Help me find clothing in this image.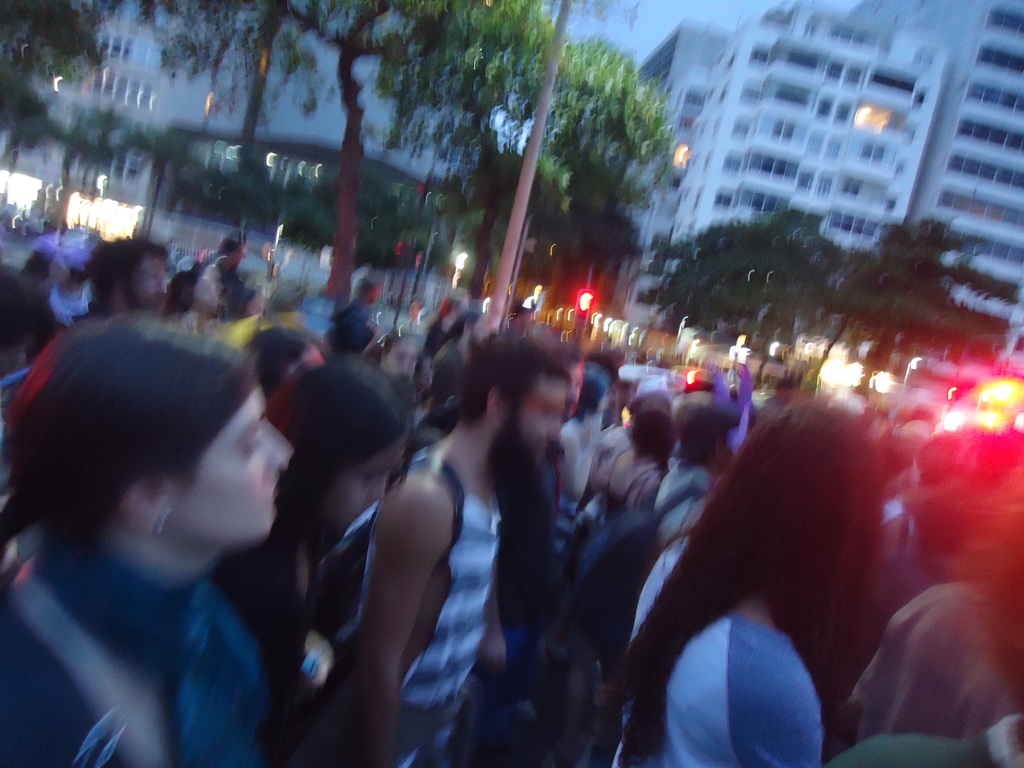
Found it: 0:536:270:767.
